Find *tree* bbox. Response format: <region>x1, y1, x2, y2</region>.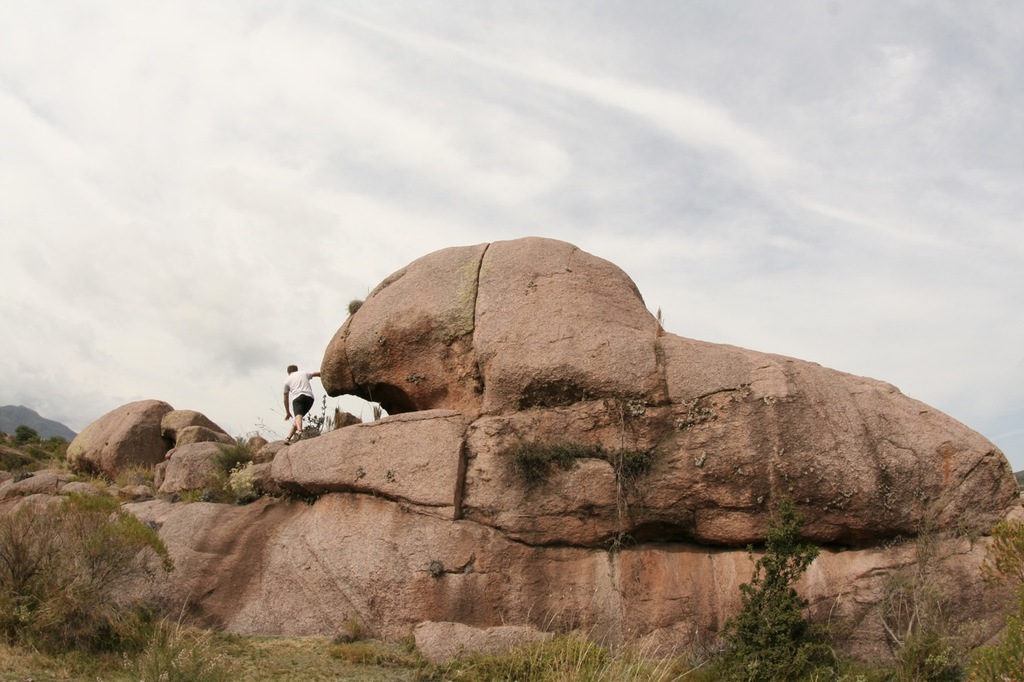
<region>718, 499, 823, 681</region>.
